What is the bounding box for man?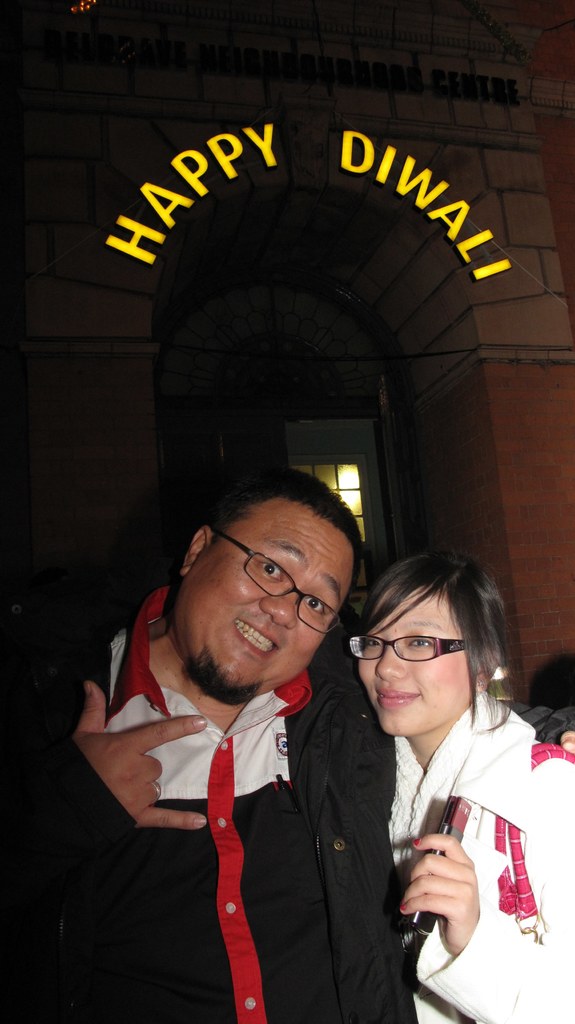
0/451/401/1023.
